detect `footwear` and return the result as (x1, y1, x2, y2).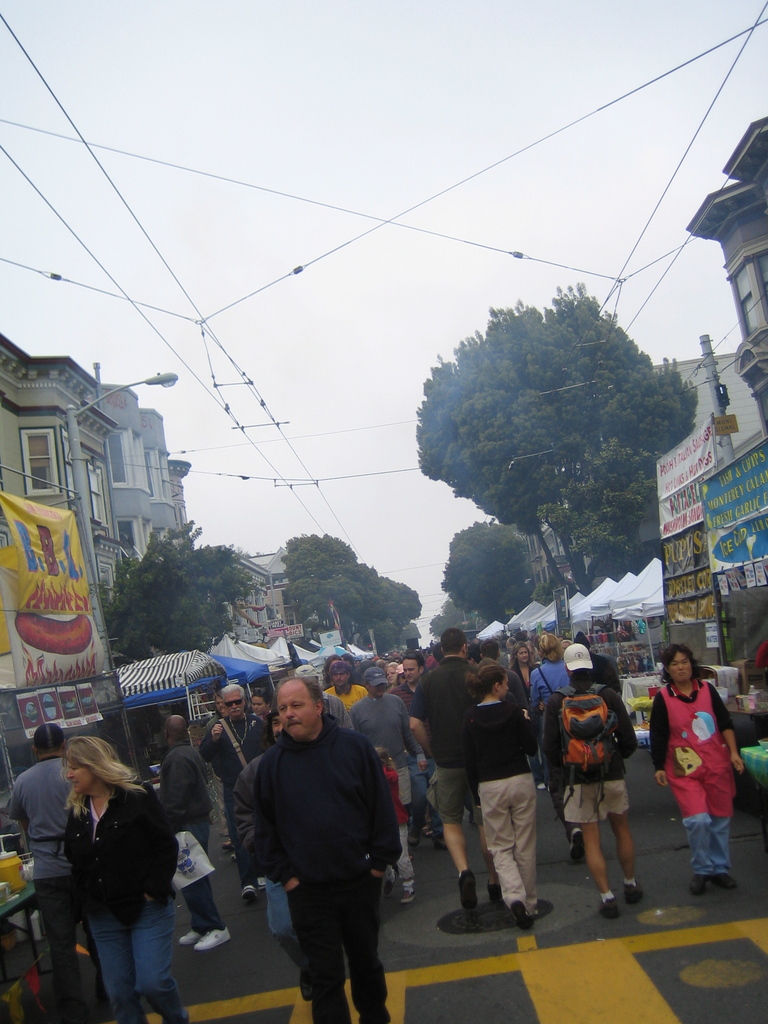
(488, 880, 502, 901).
